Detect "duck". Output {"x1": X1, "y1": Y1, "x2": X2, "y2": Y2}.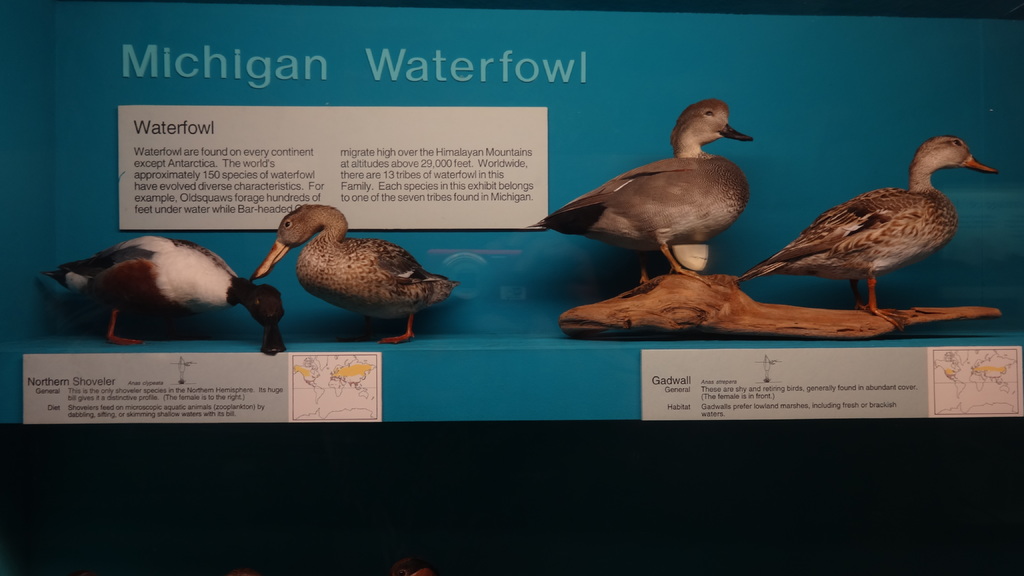
{"x1": 756, "y1": 136, "x2": 993, "y2": 319}.
